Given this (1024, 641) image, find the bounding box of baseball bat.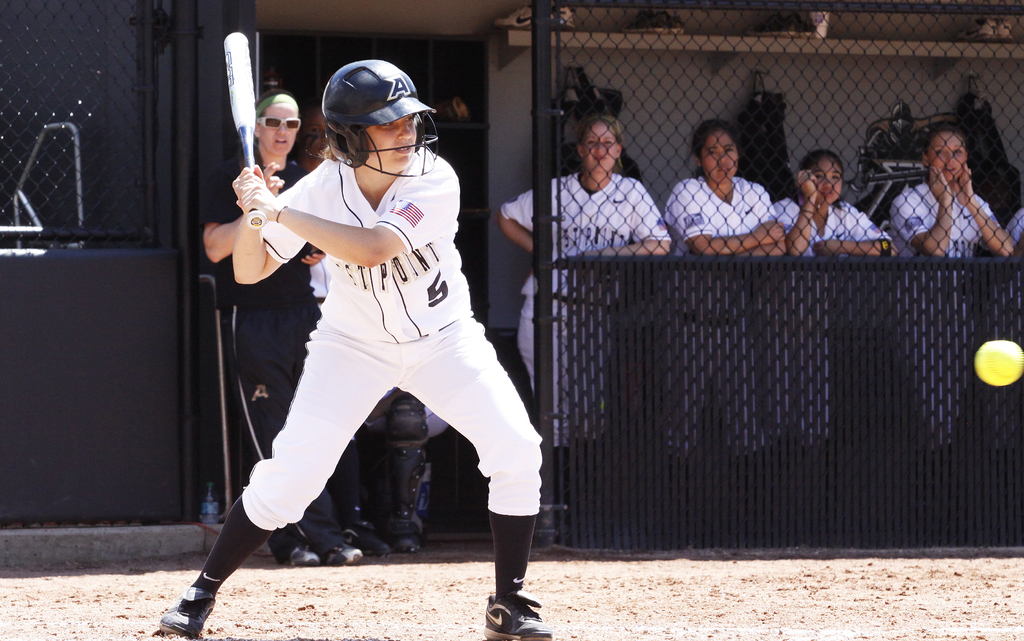
pyautogui.locateOnScreen(222, 33, 267, 227).
